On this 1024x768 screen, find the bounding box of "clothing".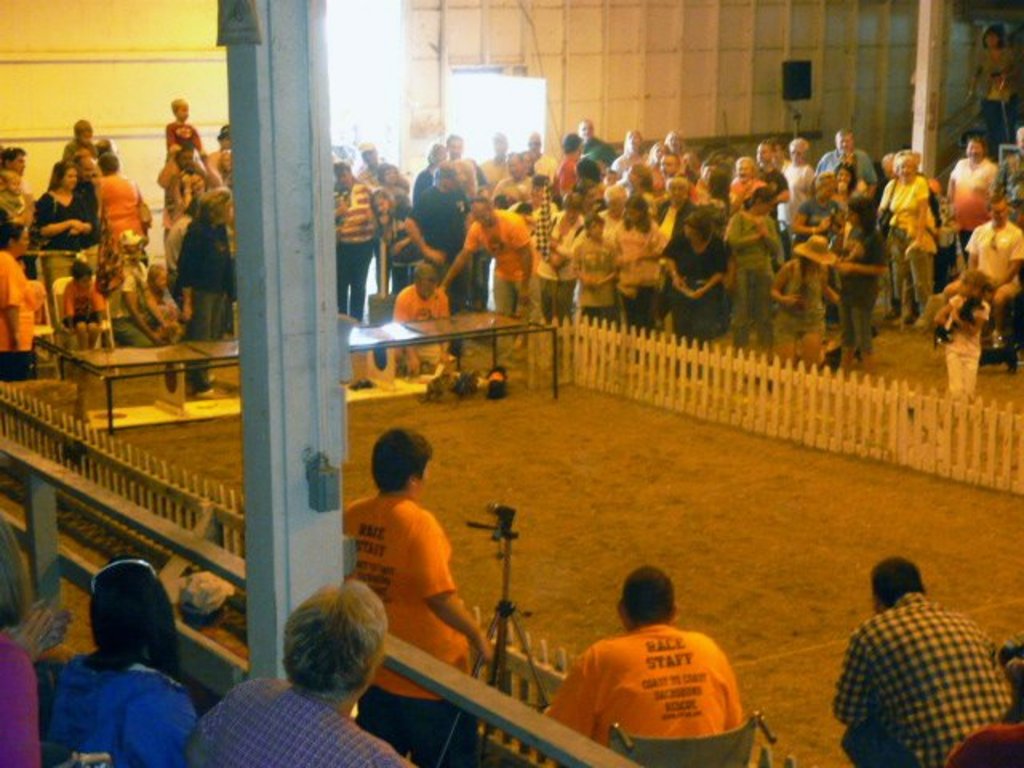
Bounding box: box=[798, 190, 856, 259].
